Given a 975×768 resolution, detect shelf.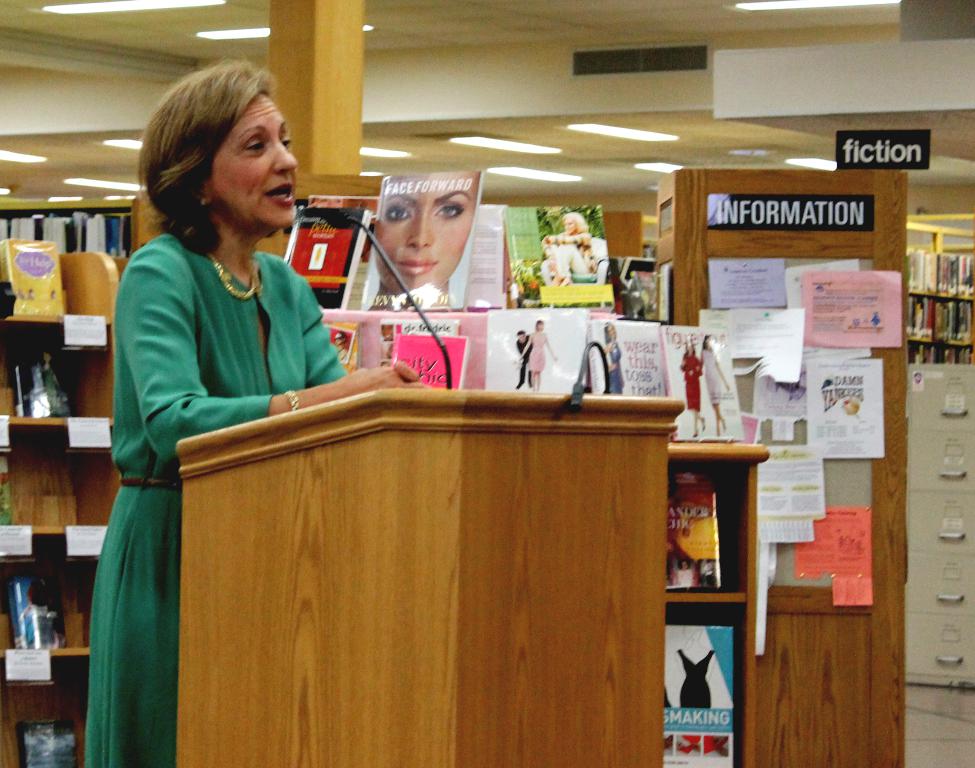
<bbox>0, 253, 150, 767</bbox>.
